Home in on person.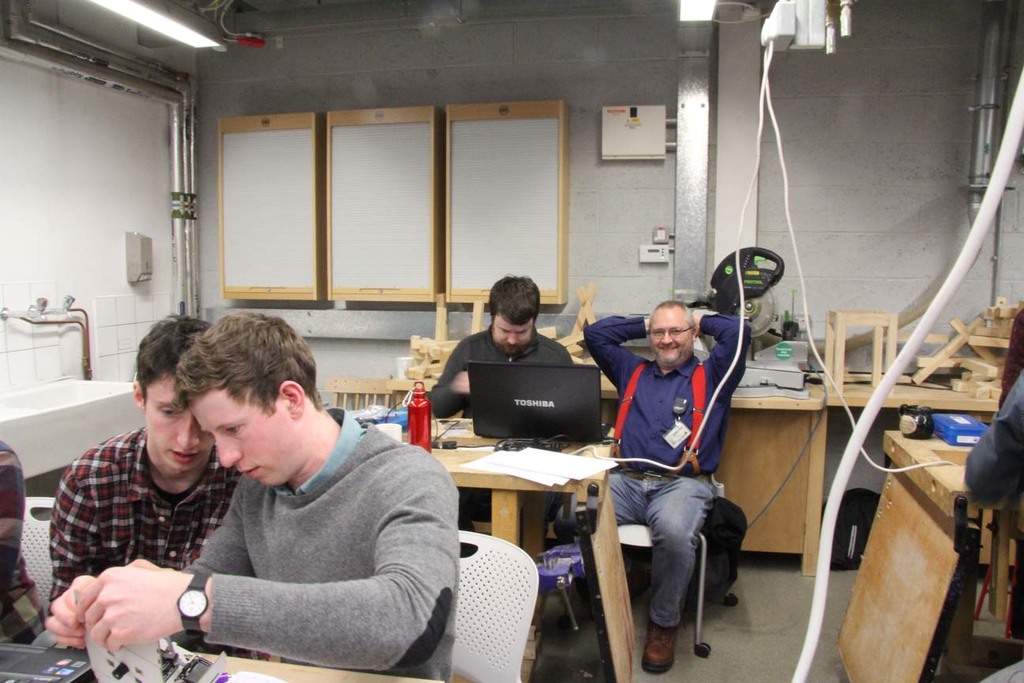
Homed in at <box>37,318,239,645</box>.
